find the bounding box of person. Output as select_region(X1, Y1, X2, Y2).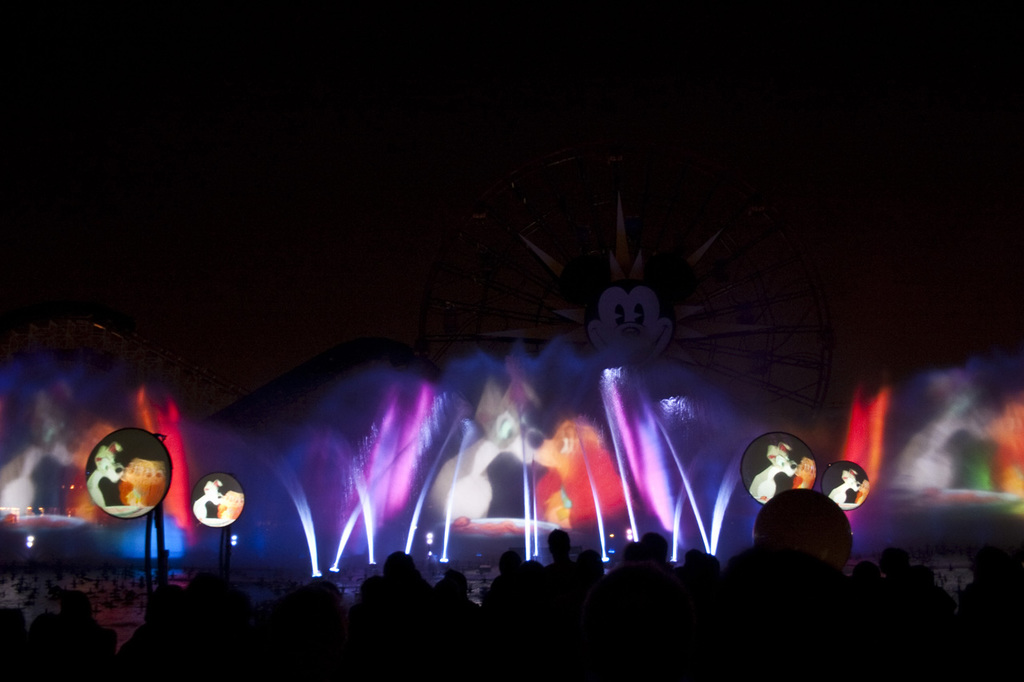
select_region(548, 523, 574, 580).
